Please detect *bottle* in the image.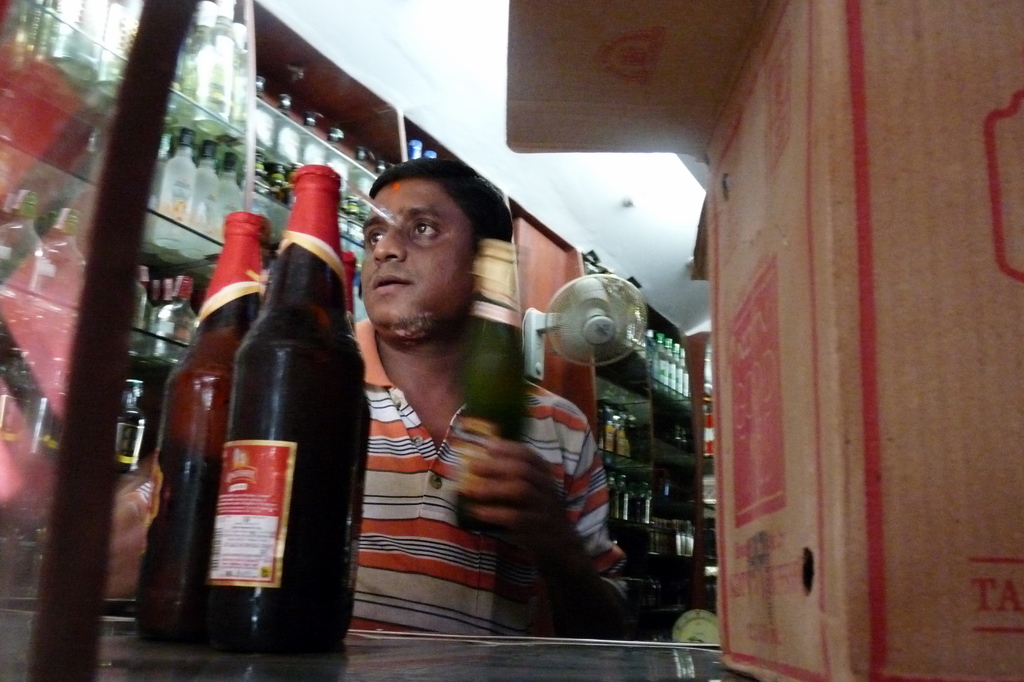
left=605, top=463, right=637, bottom=532.
